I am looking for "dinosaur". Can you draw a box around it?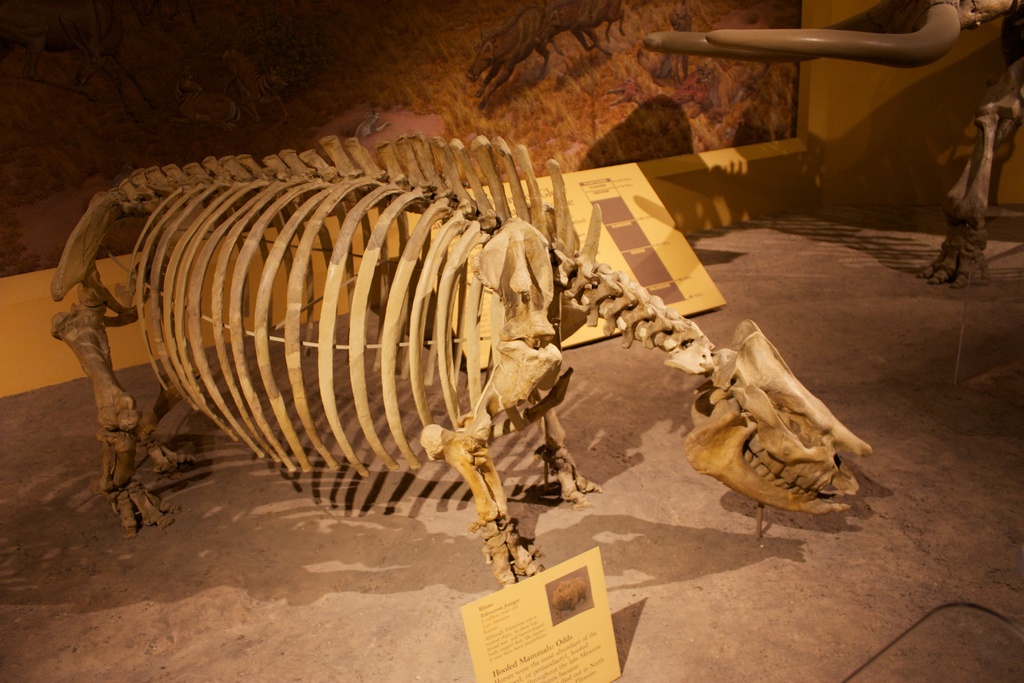
Sure, the bounding box is {"left": 49, "top": 134, "right": 868, "bottom": 591}.
